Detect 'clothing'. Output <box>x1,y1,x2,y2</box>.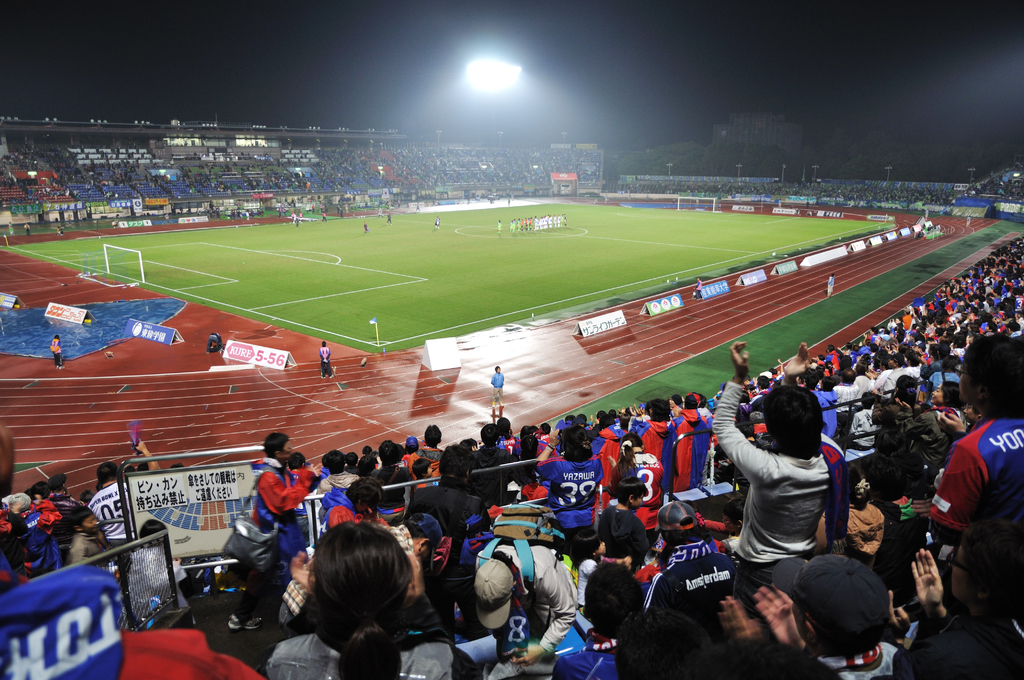
<box>826,276,836,295</box>.
